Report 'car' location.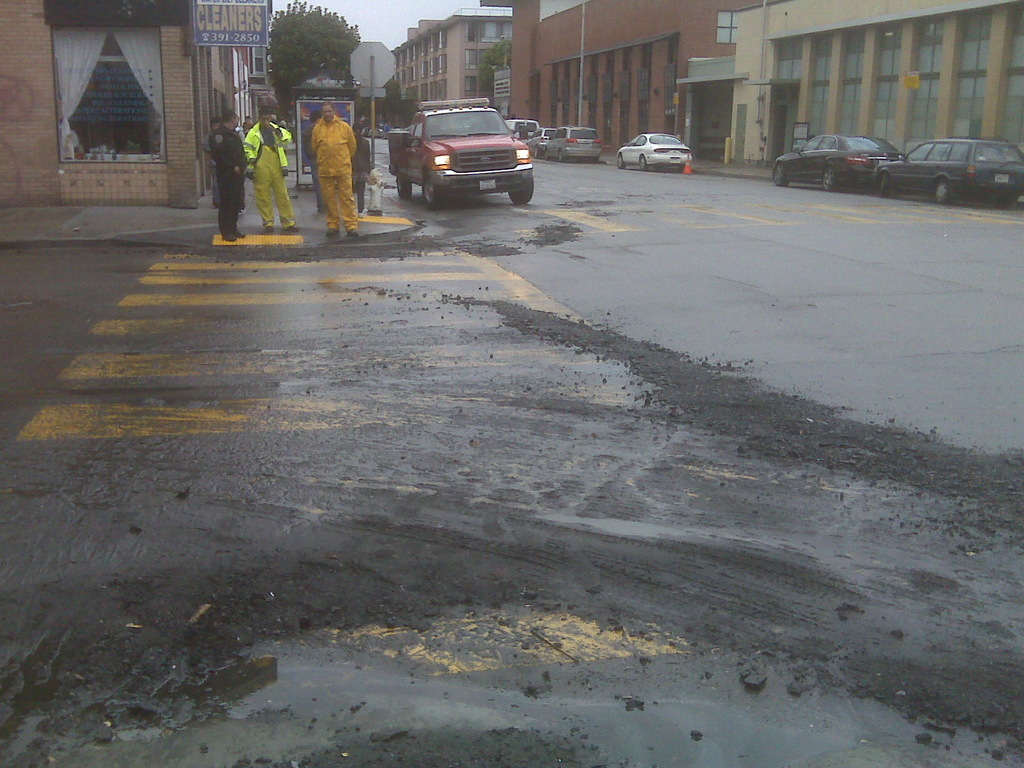
Report: [left=387, top=92, right=535, bottom=193].
